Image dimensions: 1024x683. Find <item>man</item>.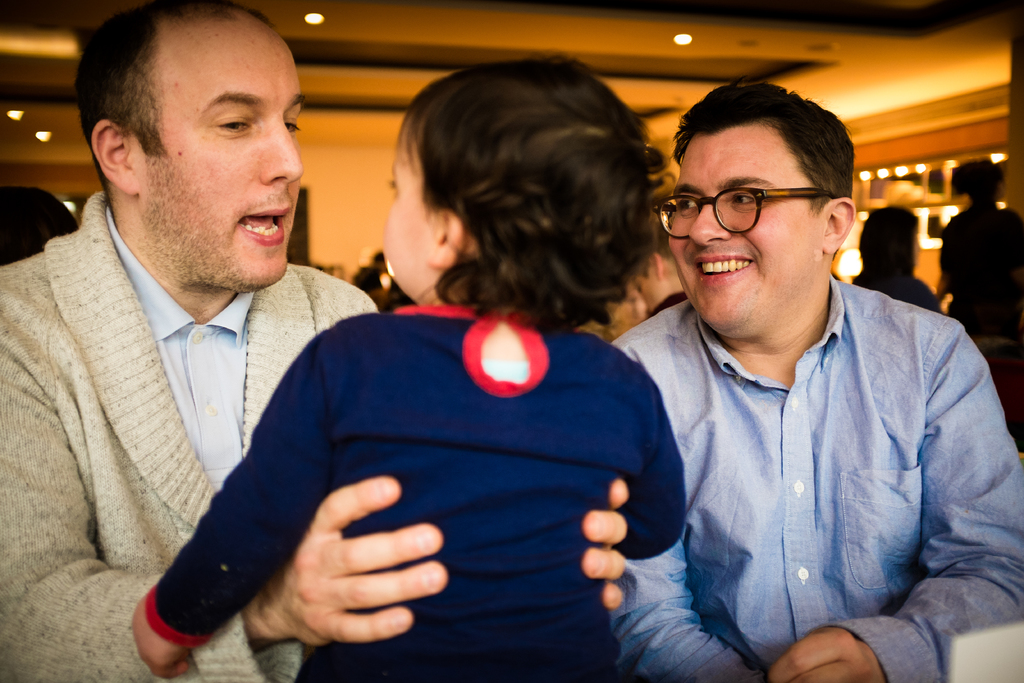
pyautogui.locateOnScreen(0, 0, 626, 682).
